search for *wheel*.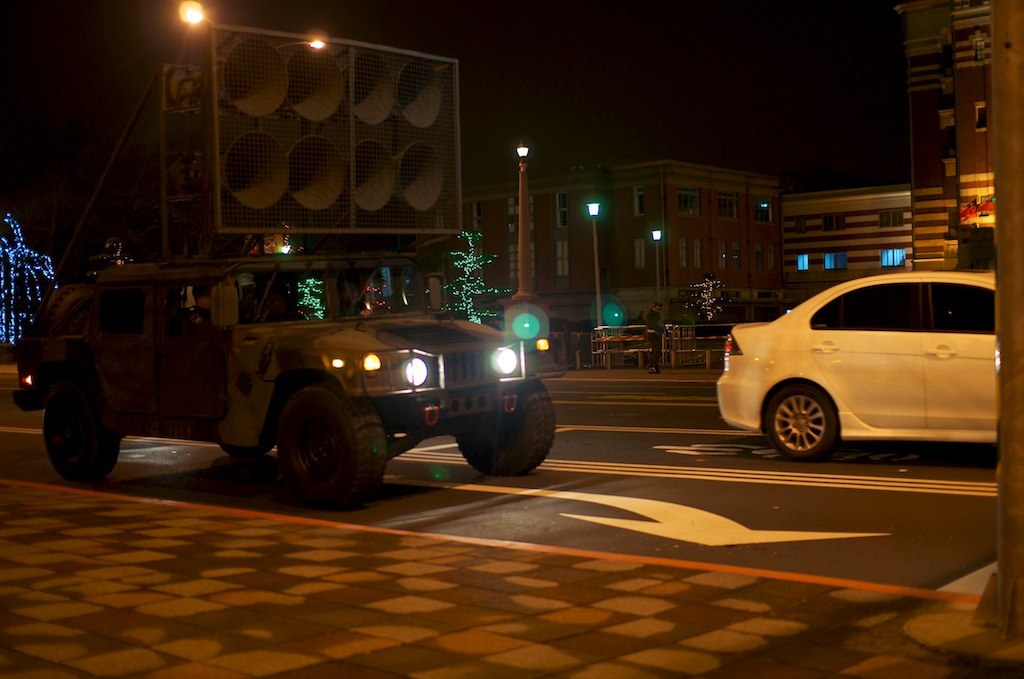
Found at bbox=[763, 383, 837, 459].
